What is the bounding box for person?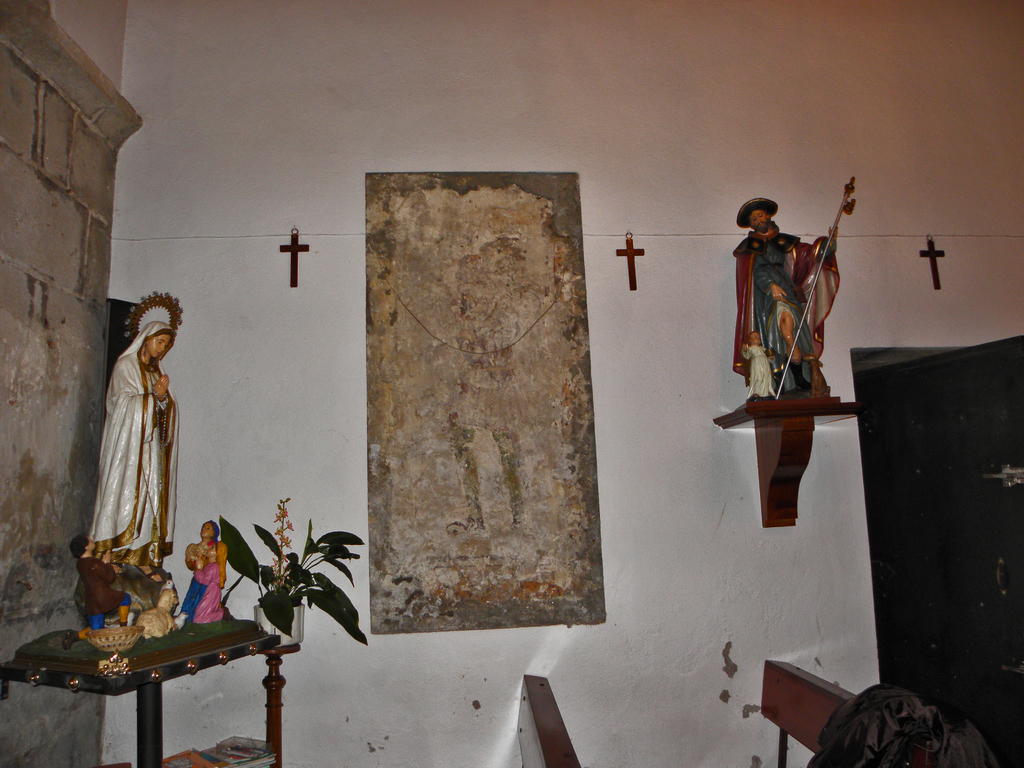
<box>737,191,848,434</box>.
